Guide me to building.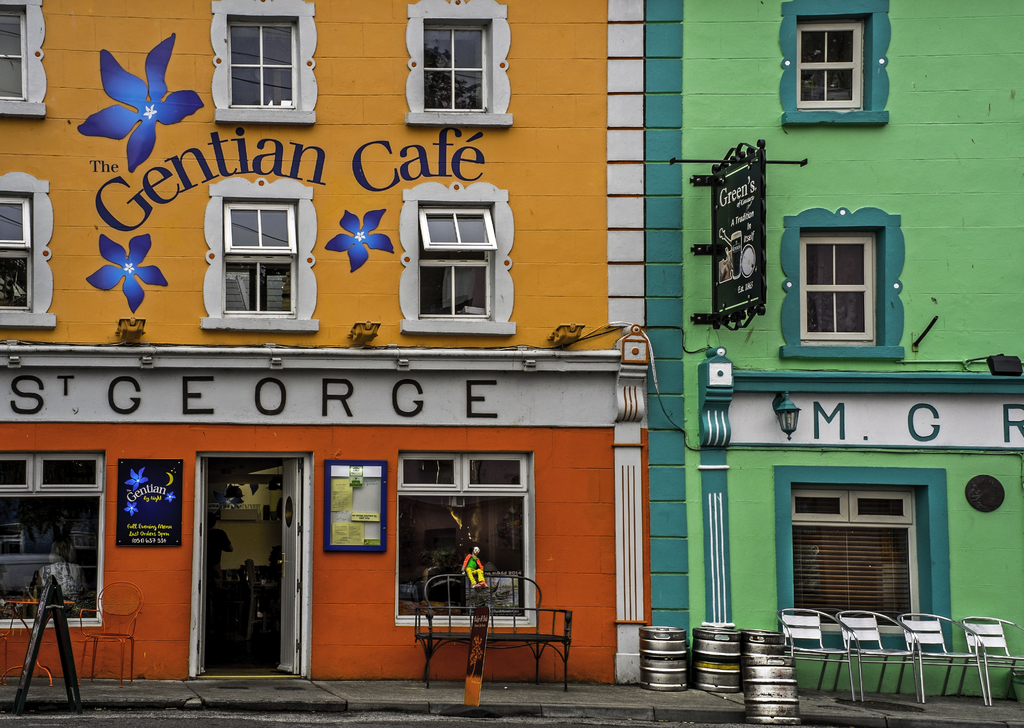
Guidance: <bbox>0, 0, 644, 690</bbox>.
